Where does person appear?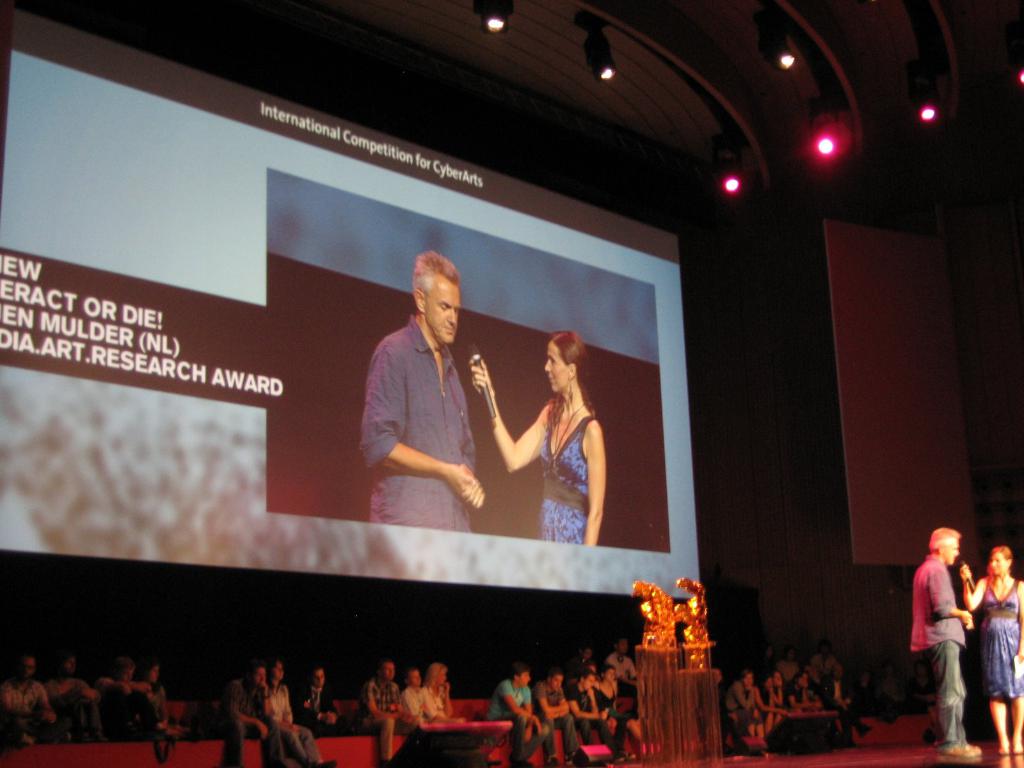
Appears at {"left": 1, "top": 654, "right": 172, "bottom": 746}.
